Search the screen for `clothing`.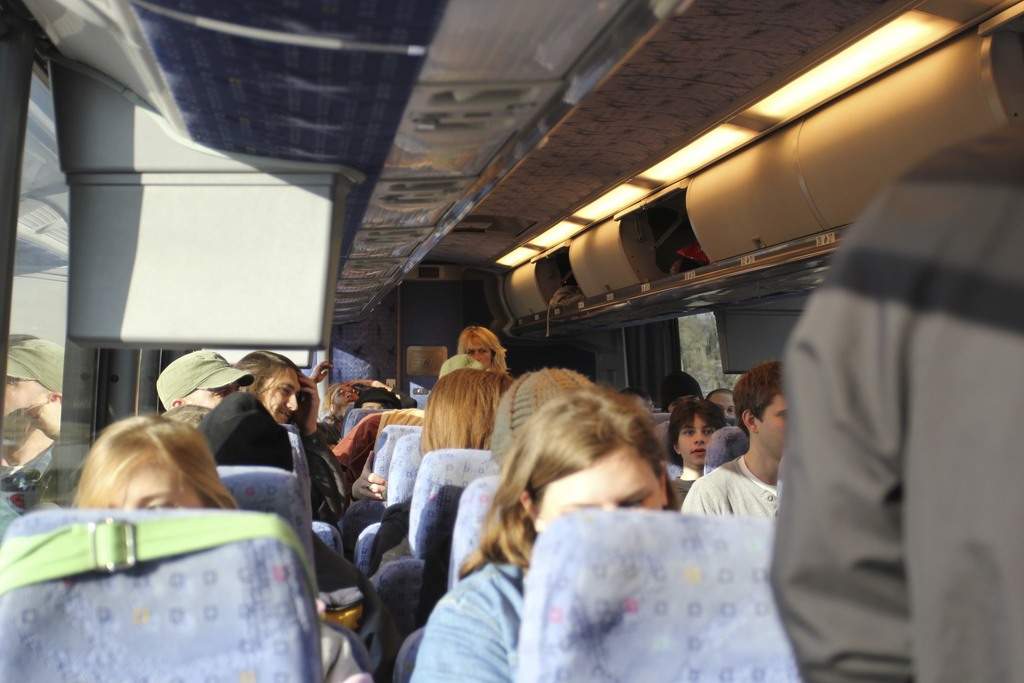
Found at l=400, t=559, r=530, b=682.
